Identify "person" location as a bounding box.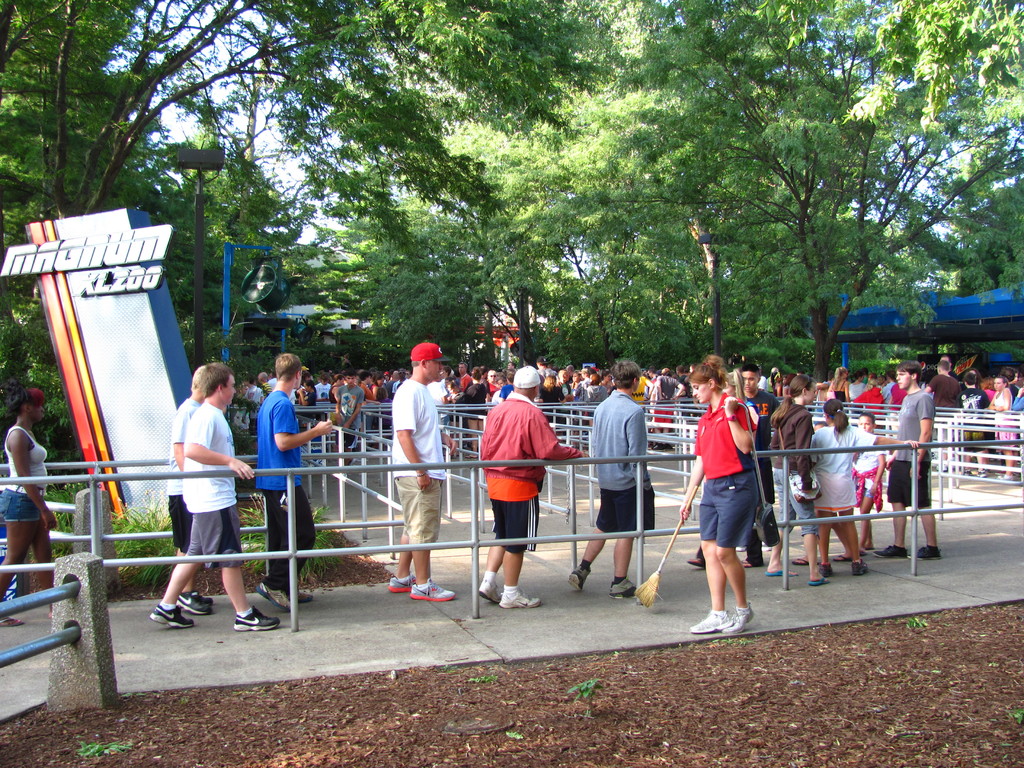
477/366/589/607.
